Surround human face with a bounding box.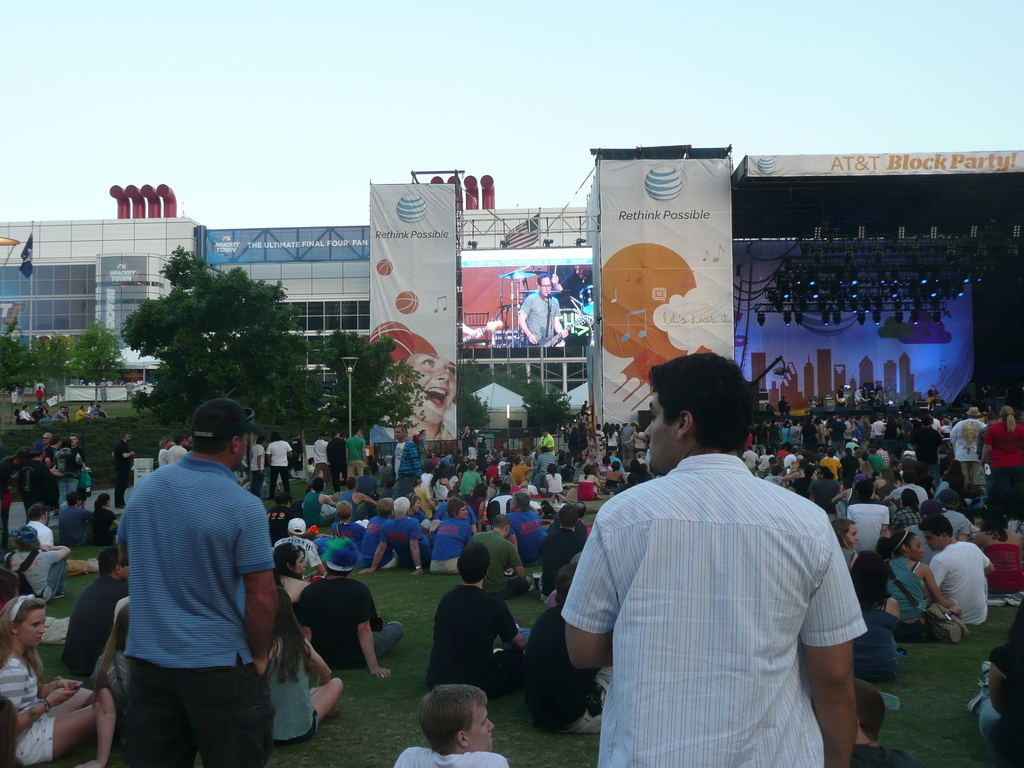
641 388 668 472.
